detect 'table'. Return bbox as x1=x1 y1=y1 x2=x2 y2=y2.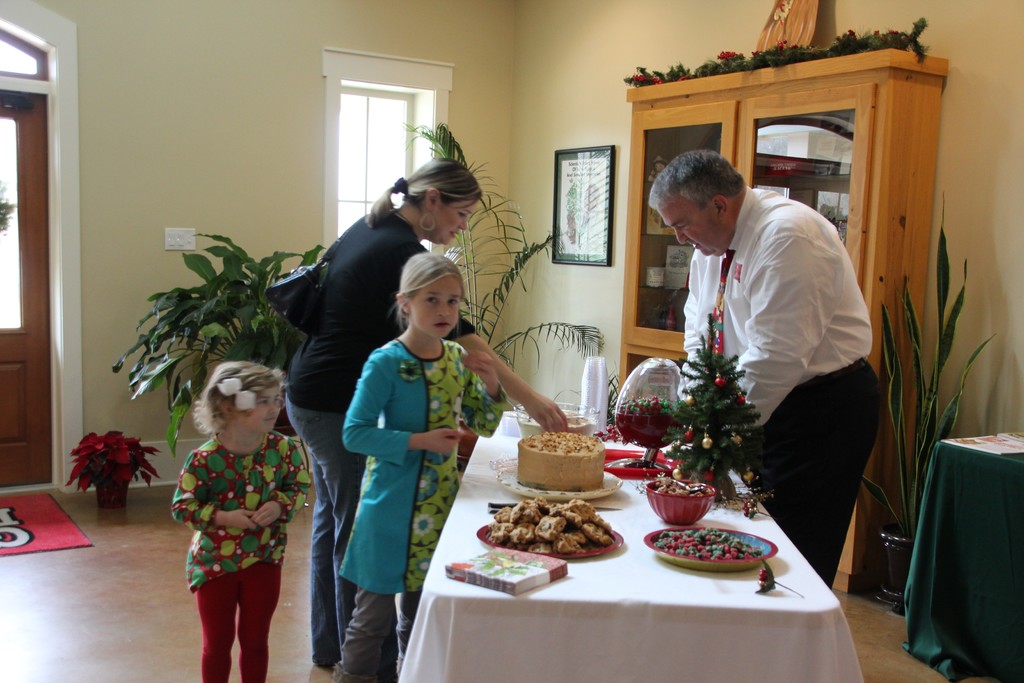
x1=908 y1=427 x2=1023 y2=682.
